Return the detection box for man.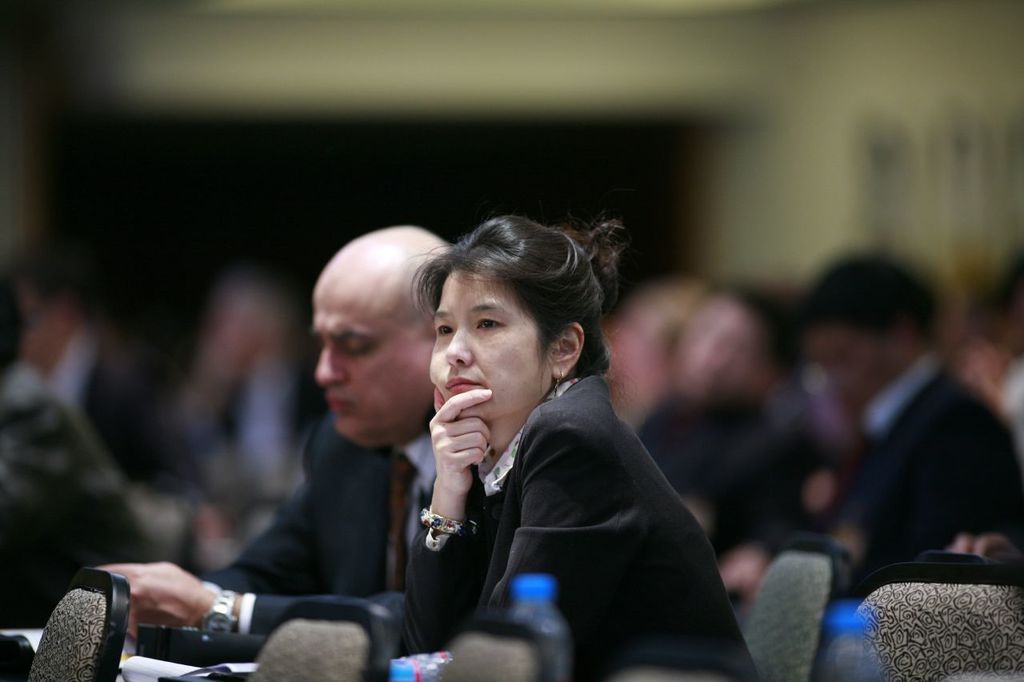
BBox(635, 283, 806, 561).
